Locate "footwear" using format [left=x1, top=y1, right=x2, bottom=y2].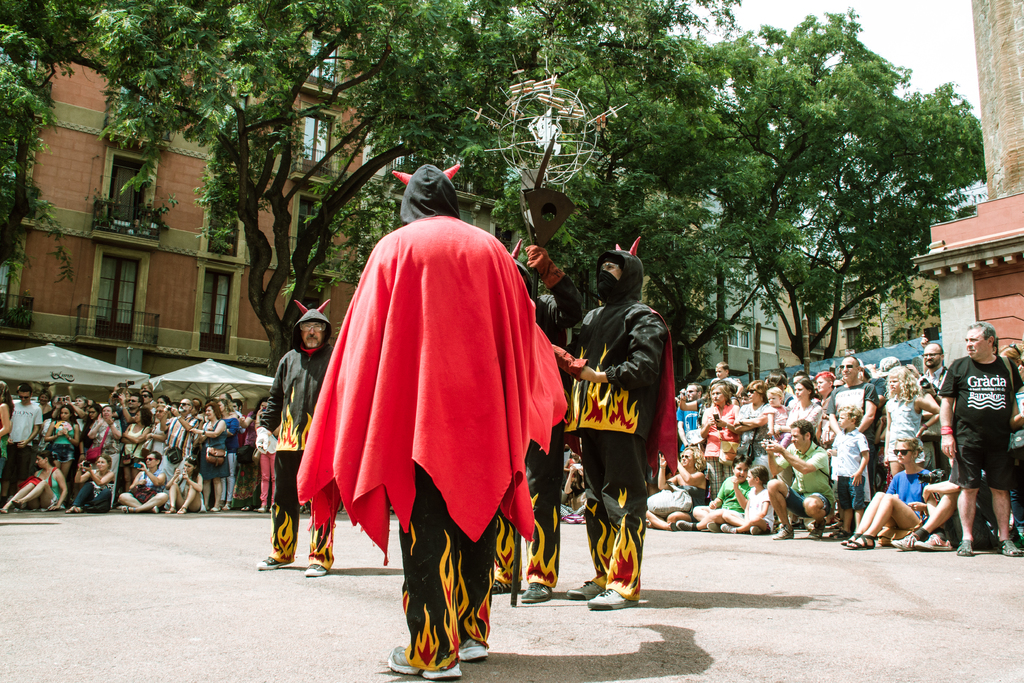
[left=520, top=579, right=553, bottom=602].
